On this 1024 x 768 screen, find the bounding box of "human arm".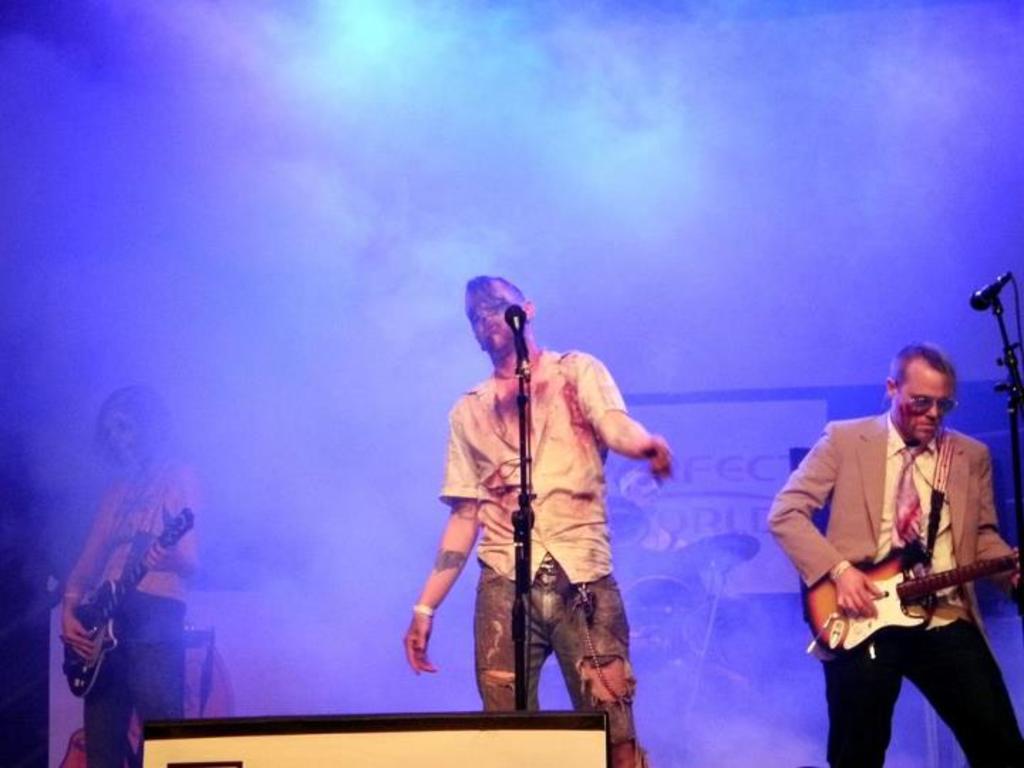
Bounding box: rect(757, 430, 886, 624).
